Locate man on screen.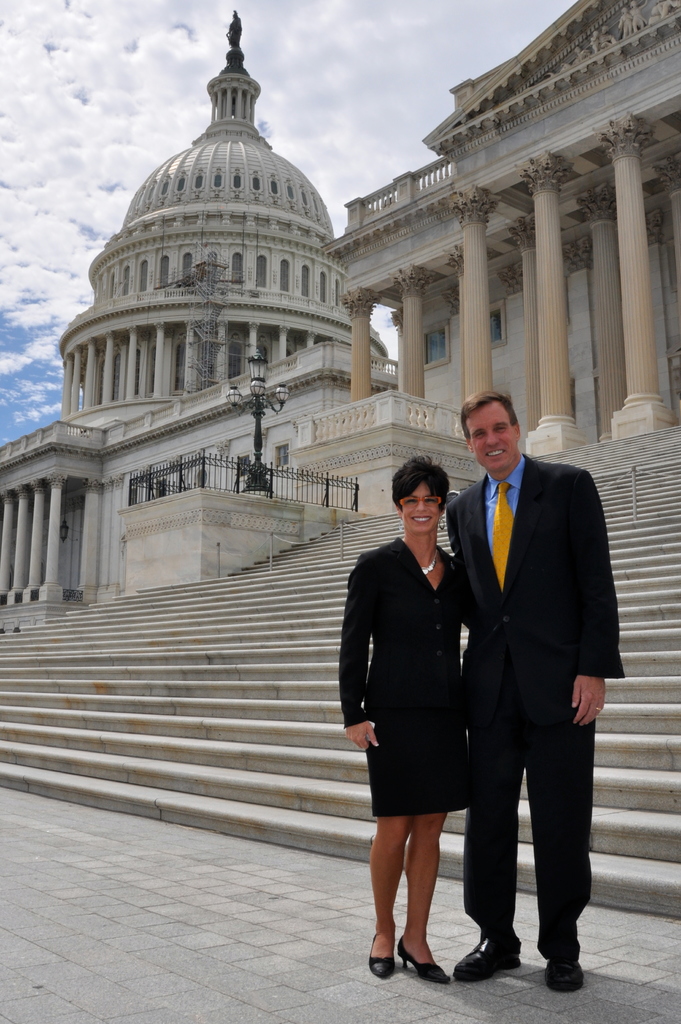
On screen at bbox=(438, 391, 630, 1005).
